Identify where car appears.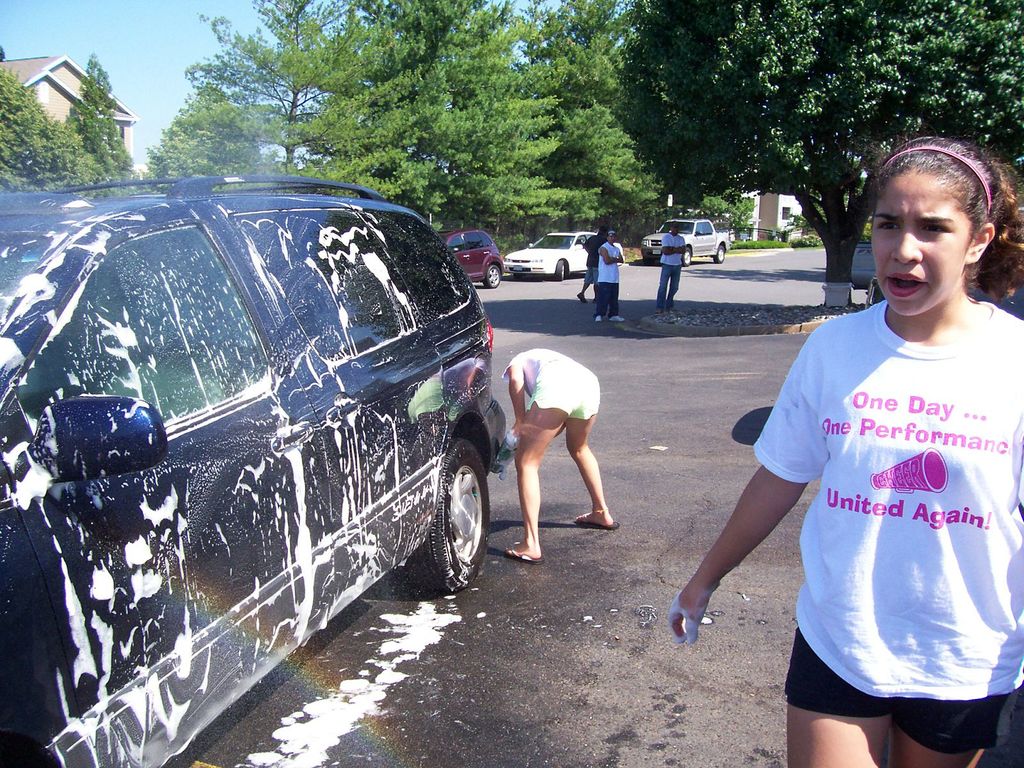
Appears at pyautogui.locateOnScreen(508, 232, 596, 280).
